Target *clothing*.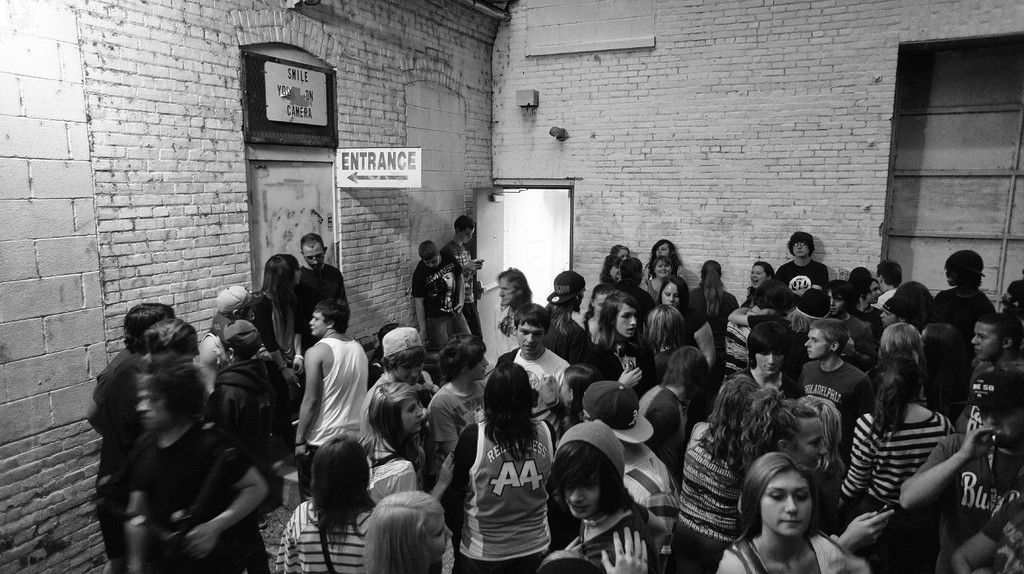
Target region: [638,381,685,473].
